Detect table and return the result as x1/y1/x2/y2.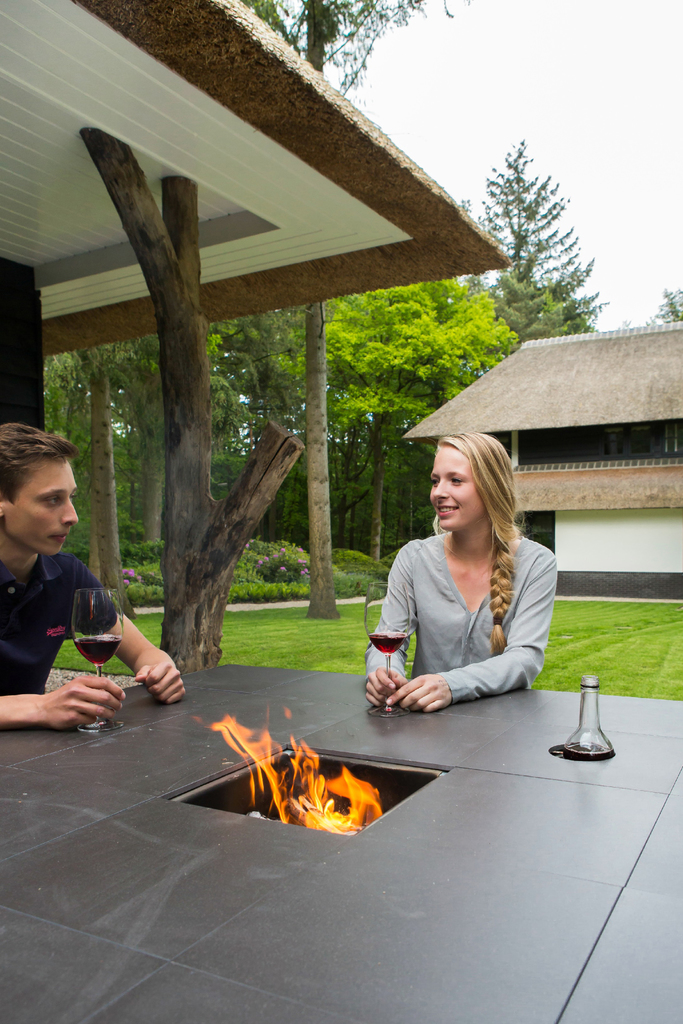
122/659/573/866.
